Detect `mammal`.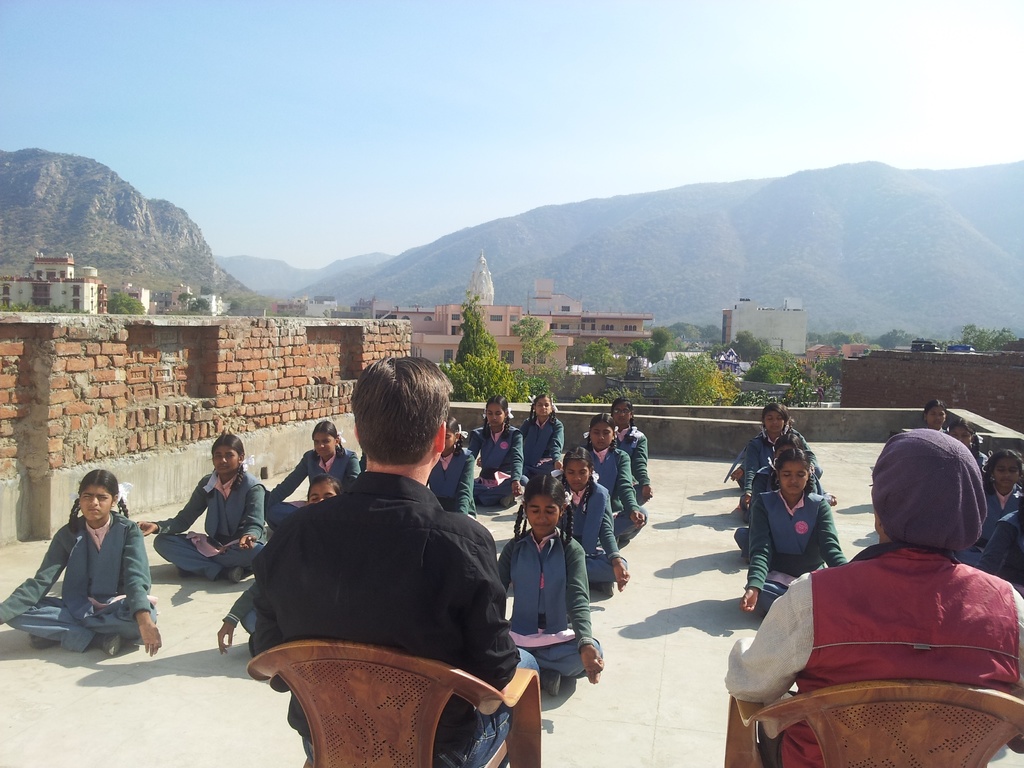
Detected at 584,404,648,502.
